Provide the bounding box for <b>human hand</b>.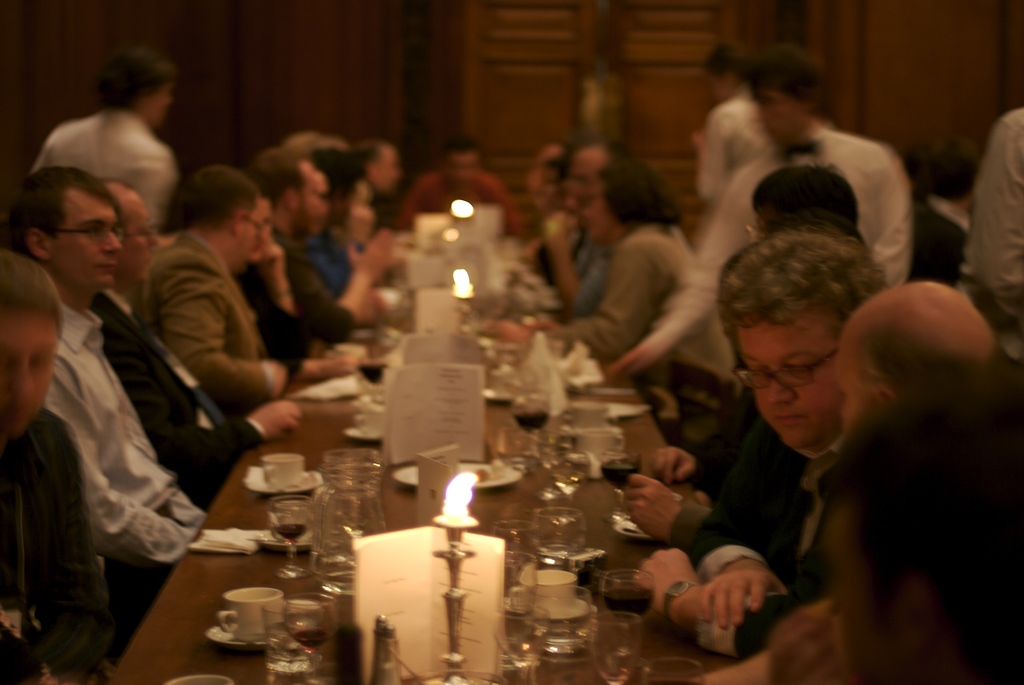
box=[627, 547, 696, 617].
